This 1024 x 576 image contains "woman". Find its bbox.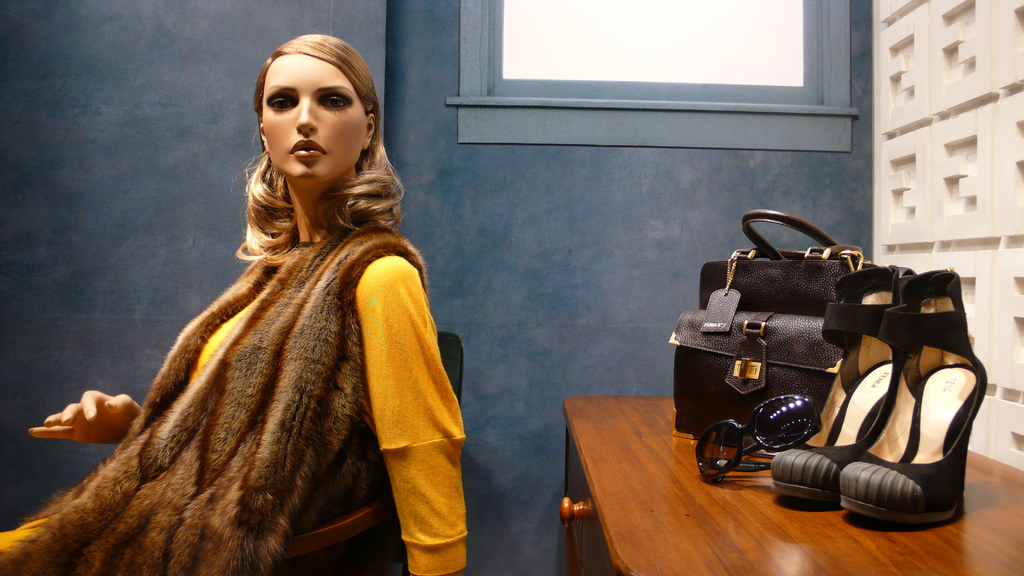
box(4, 42, 479, 575).
